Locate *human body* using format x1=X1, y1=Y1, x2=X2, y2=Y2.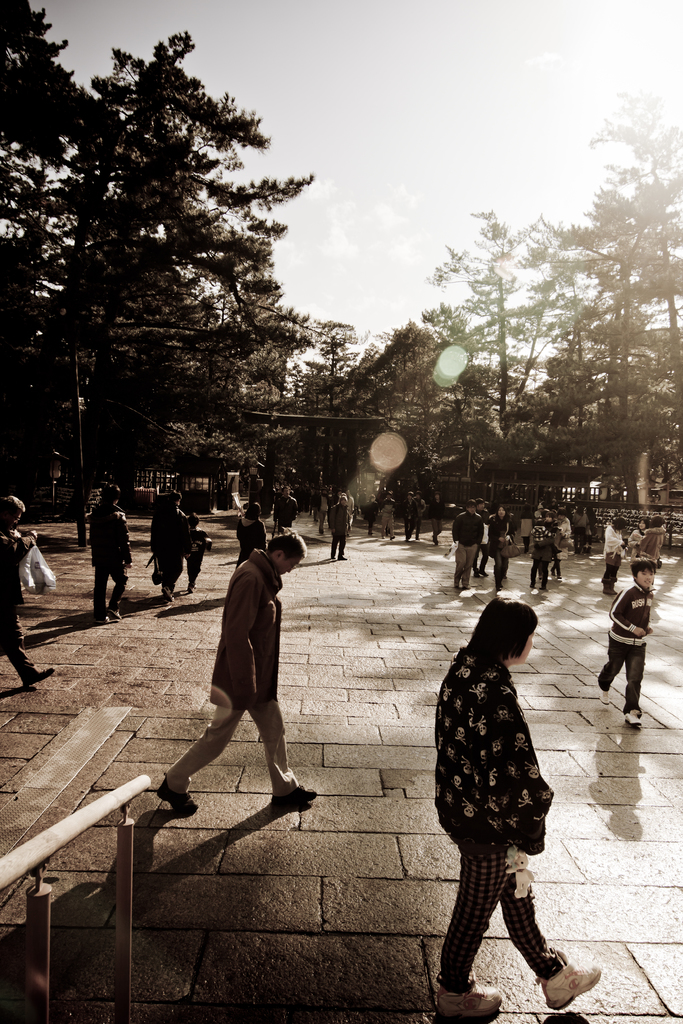
x1=421, y1=572, x2=570, y2=1013.
